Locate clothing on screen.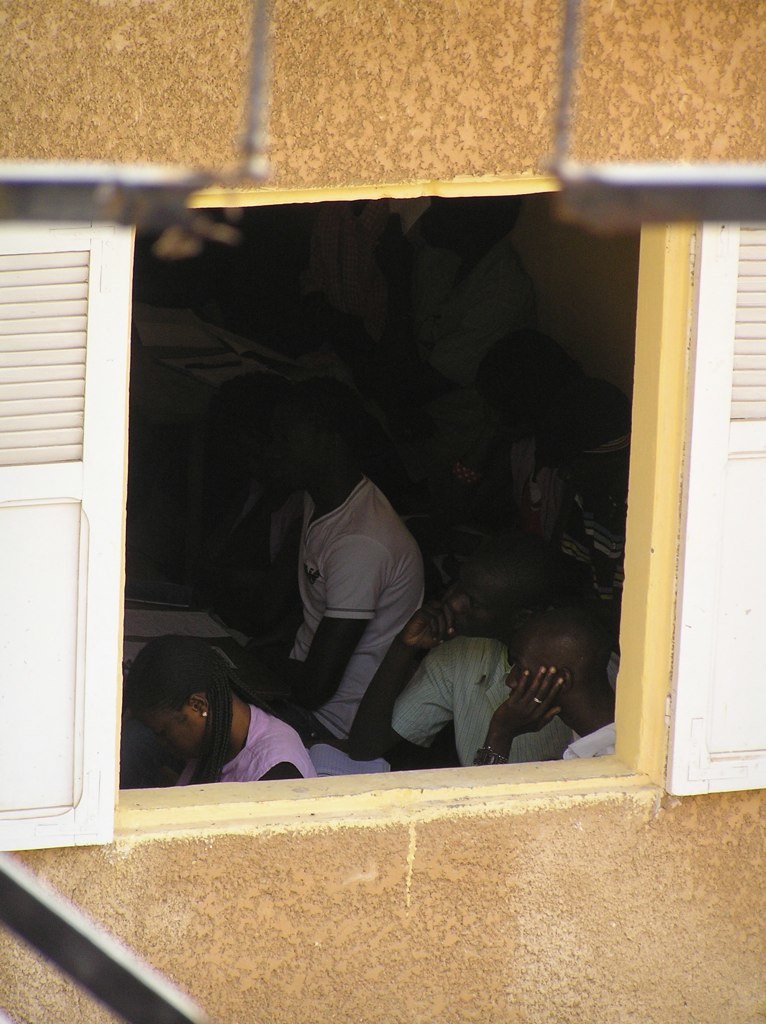
On screen at bbox=(548, 437, 629, 620).
